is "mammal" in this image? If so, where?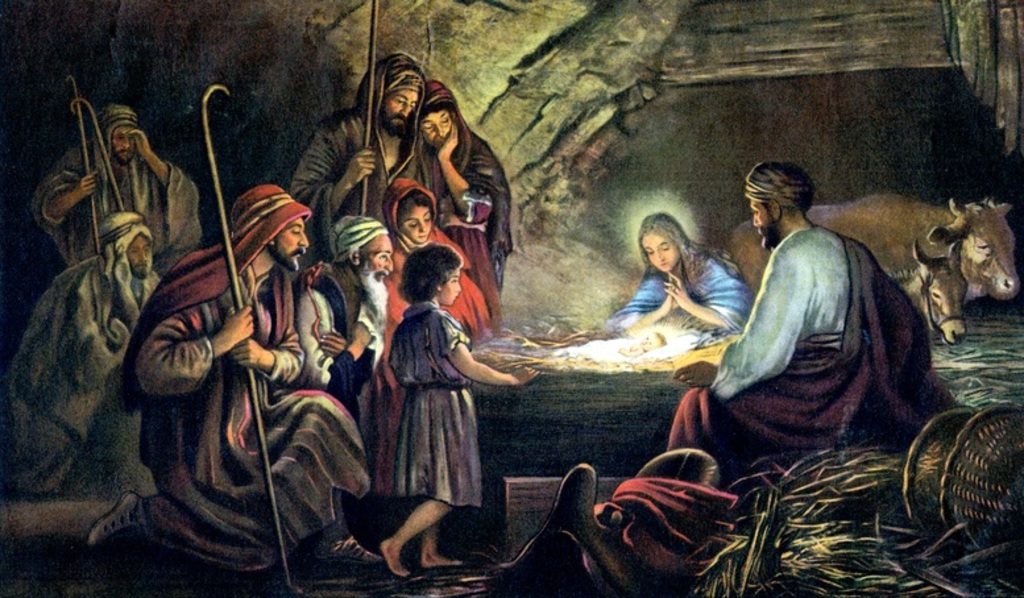
Yes, at 86:182:380:595.
